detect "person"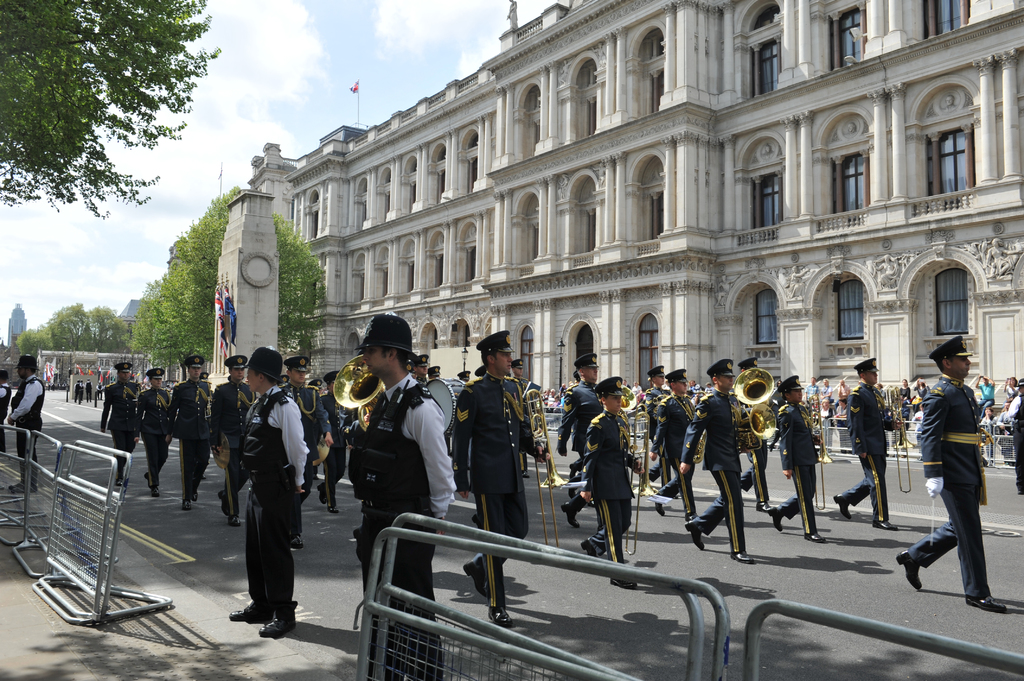
bbox=(207, 354, 255, 525)
